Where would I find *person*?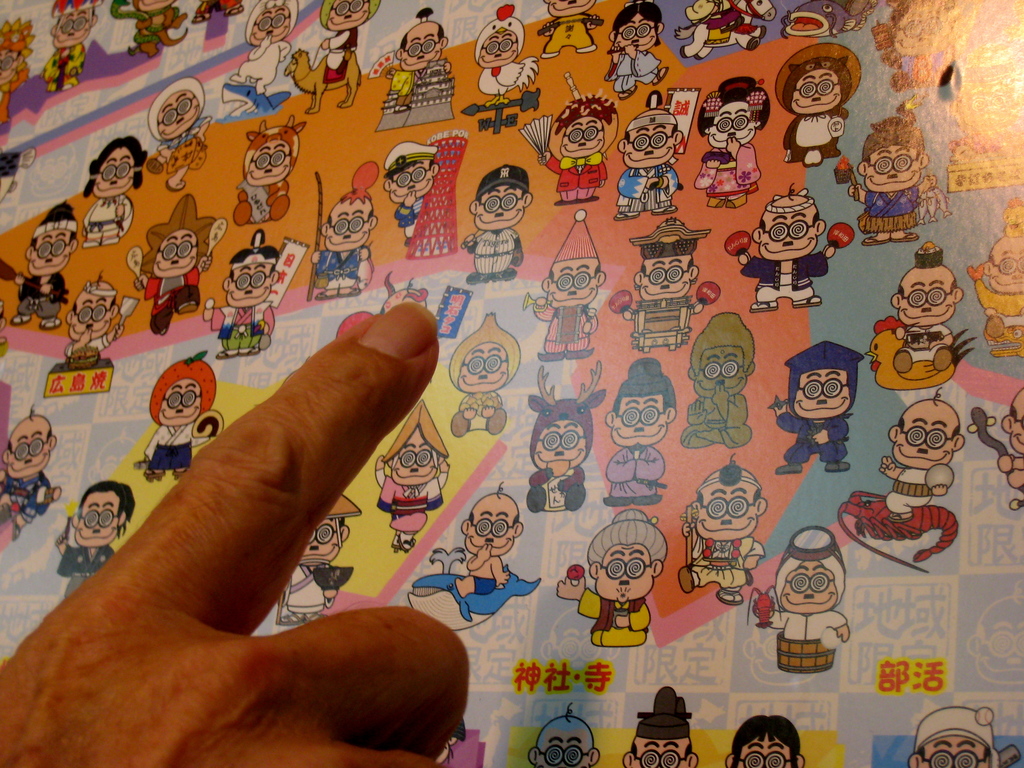
At (675, 0, 778, 58).
